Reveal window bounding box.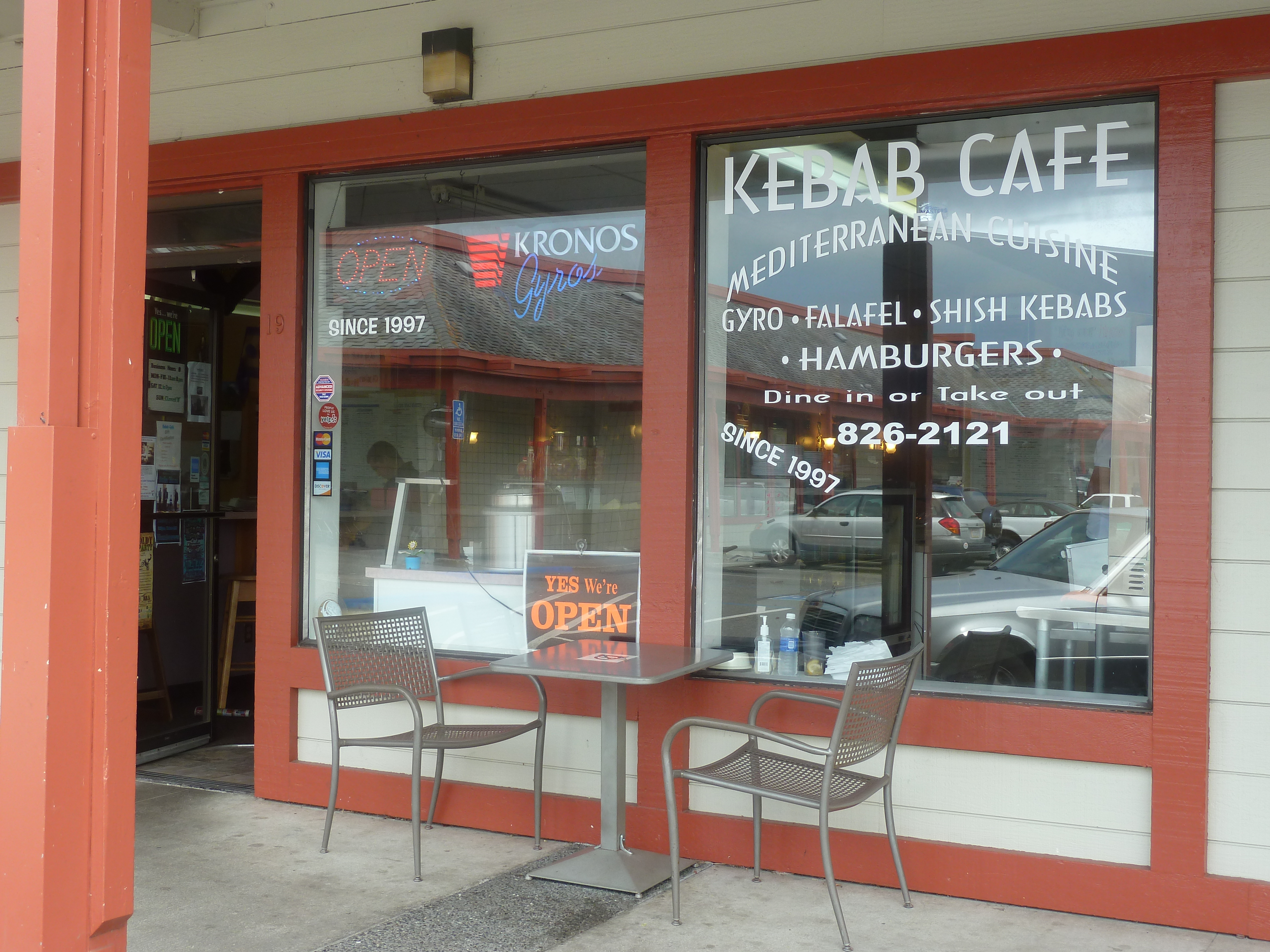
Revealed: 92:36:220:223.
